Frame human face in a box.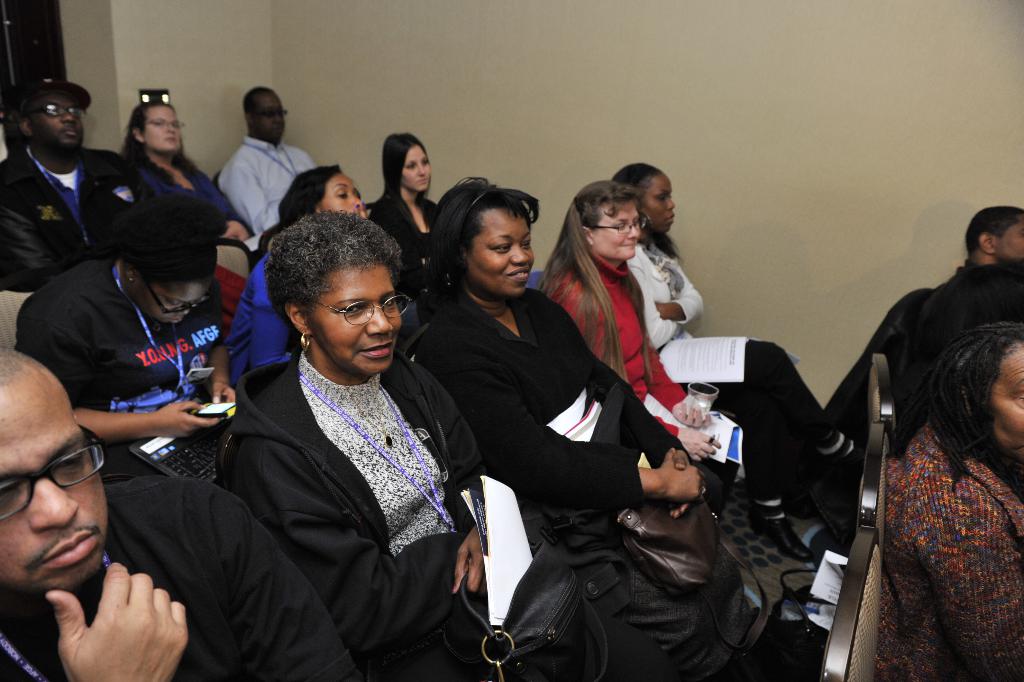
(left=25, top=91, right=87, bottom=142).
